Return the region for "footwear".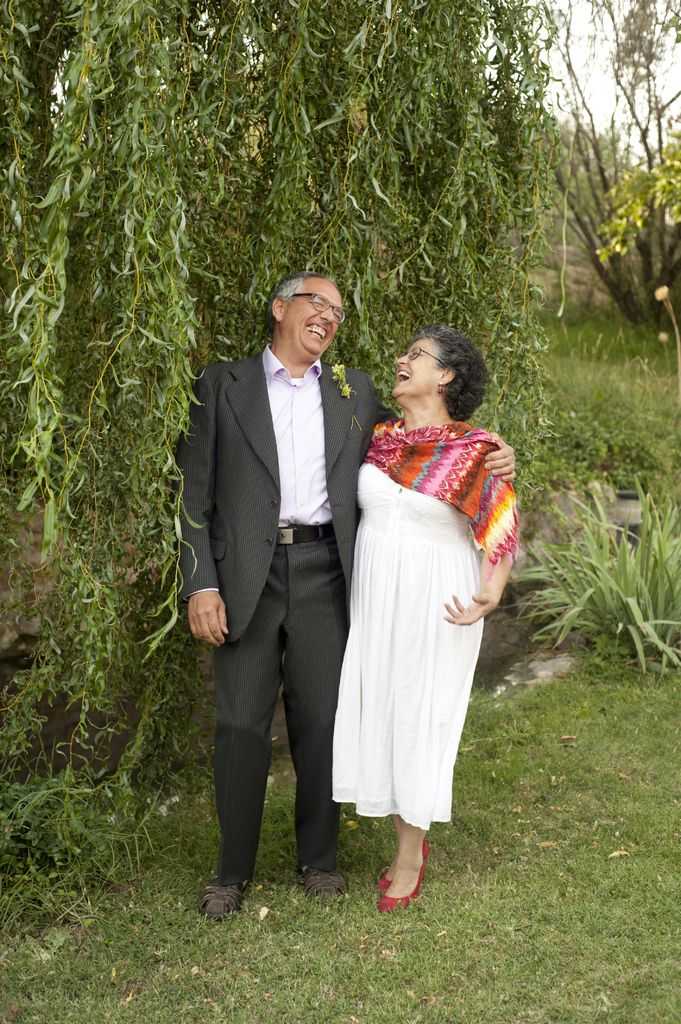
l=200, t=876, r=246, b=921.
